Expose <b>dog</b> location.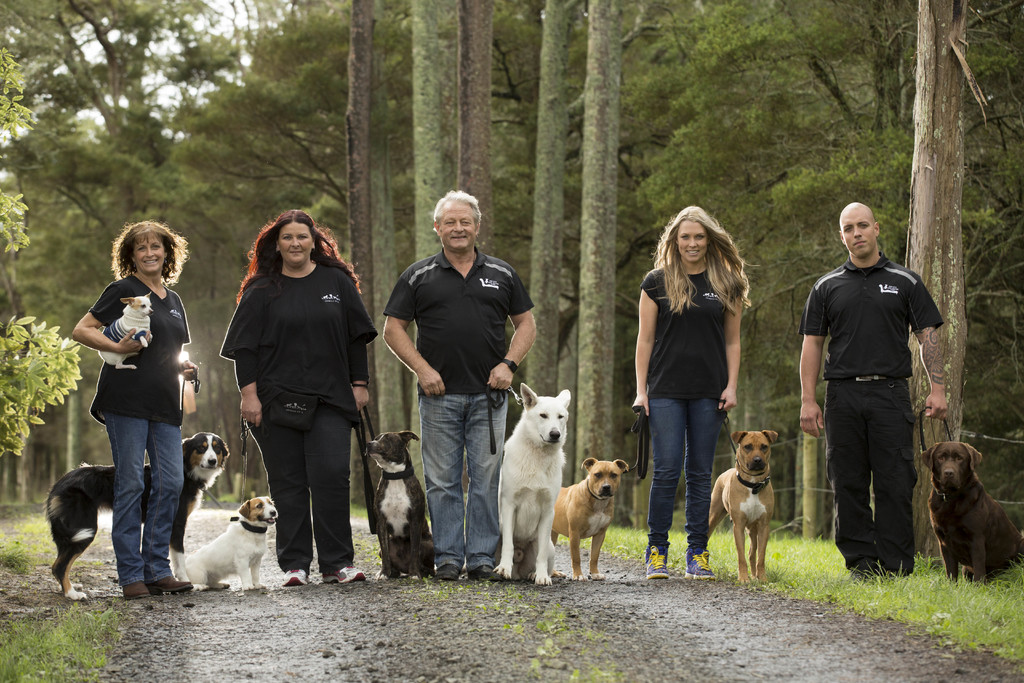
Exposed at box=[497, 383, 572, 582].
